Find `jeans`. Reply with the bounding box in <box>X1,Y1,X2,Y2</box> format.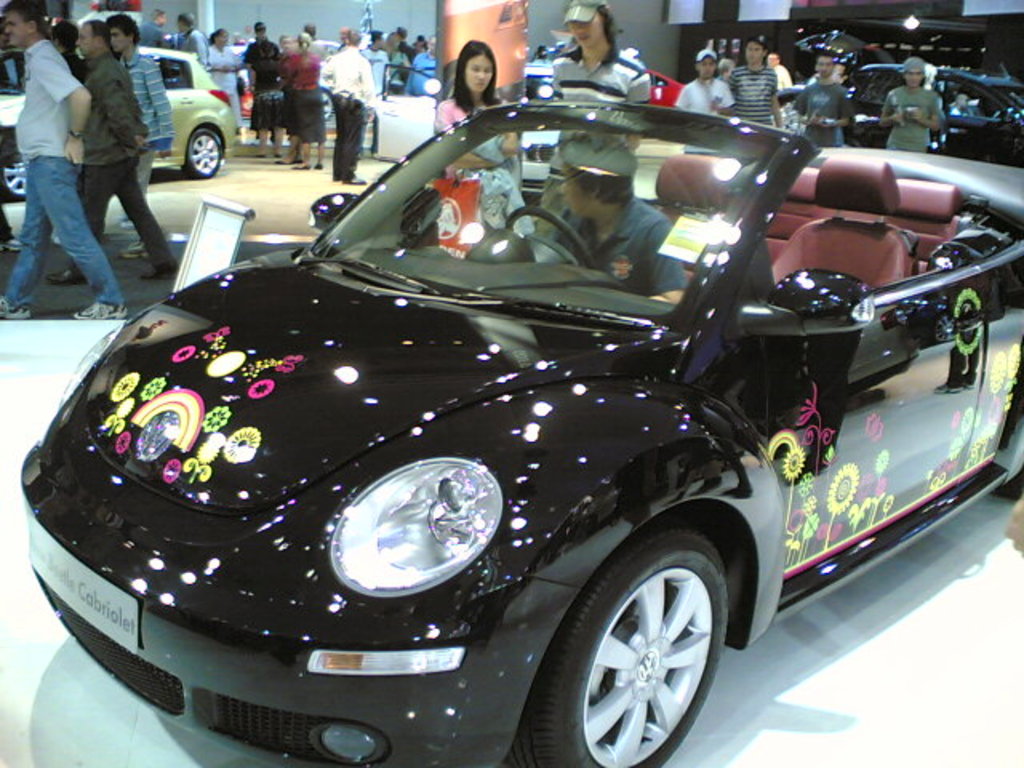
<box>75,139,182,275</box>.
